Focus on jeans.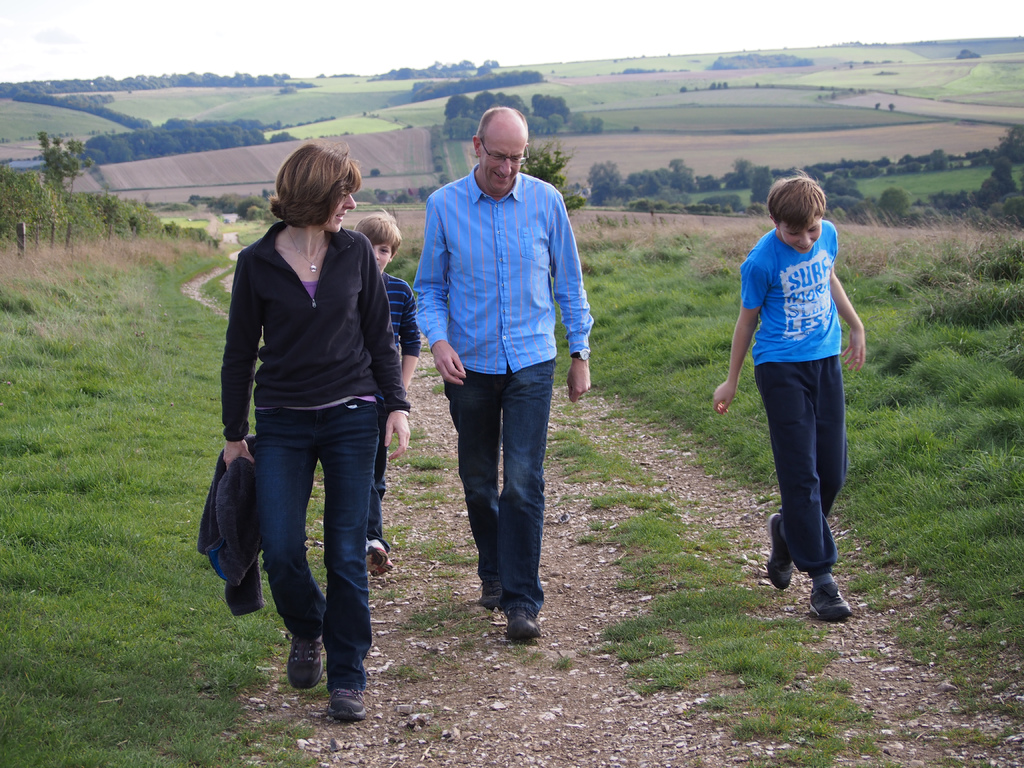
Focused at crop(447, 357, 556, 614).
